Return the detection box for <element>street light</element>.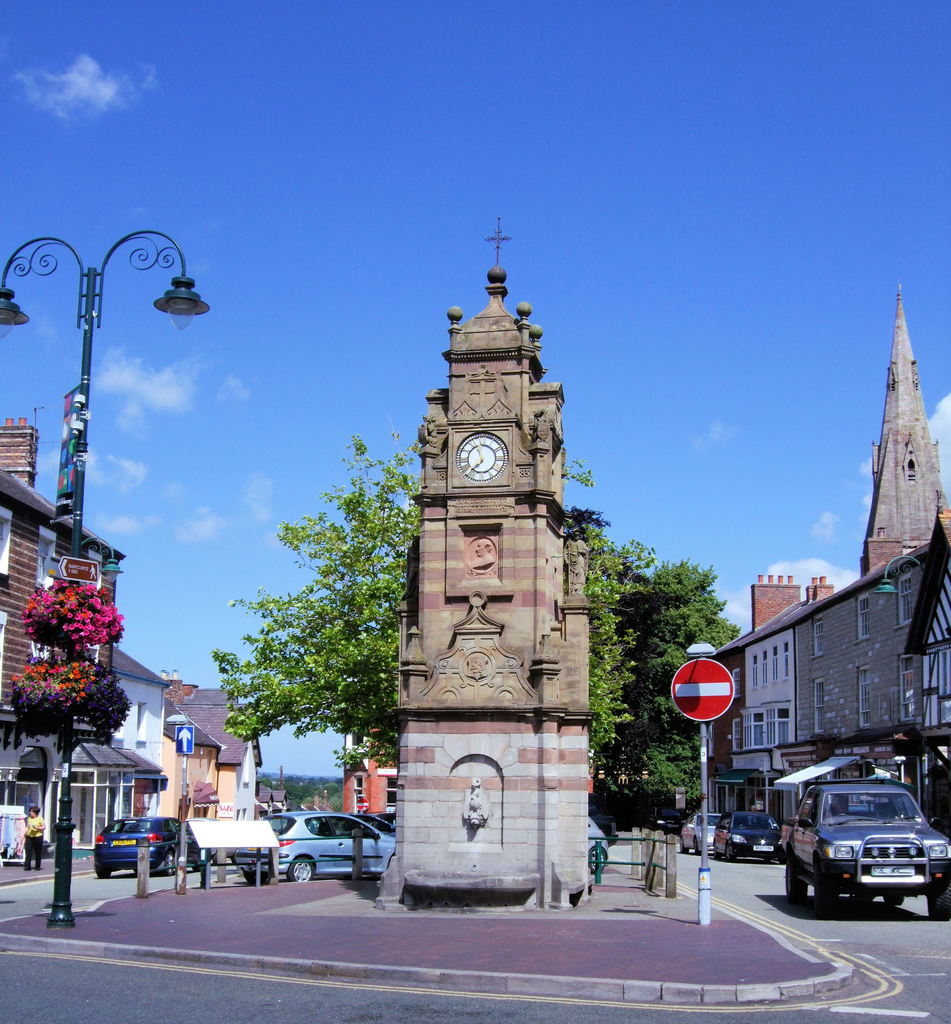
detection(687, 641, 720, 925).
